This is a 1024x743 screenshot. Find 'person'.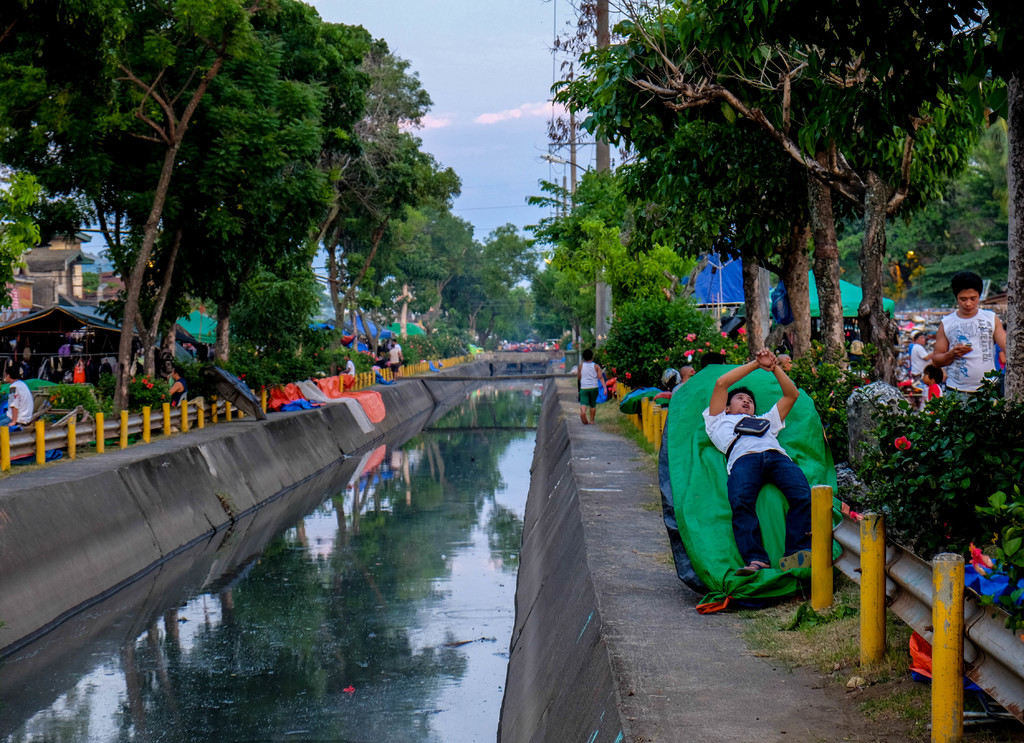
Bounding box: x1=921, y1=274, x2=1007, y2=426.
